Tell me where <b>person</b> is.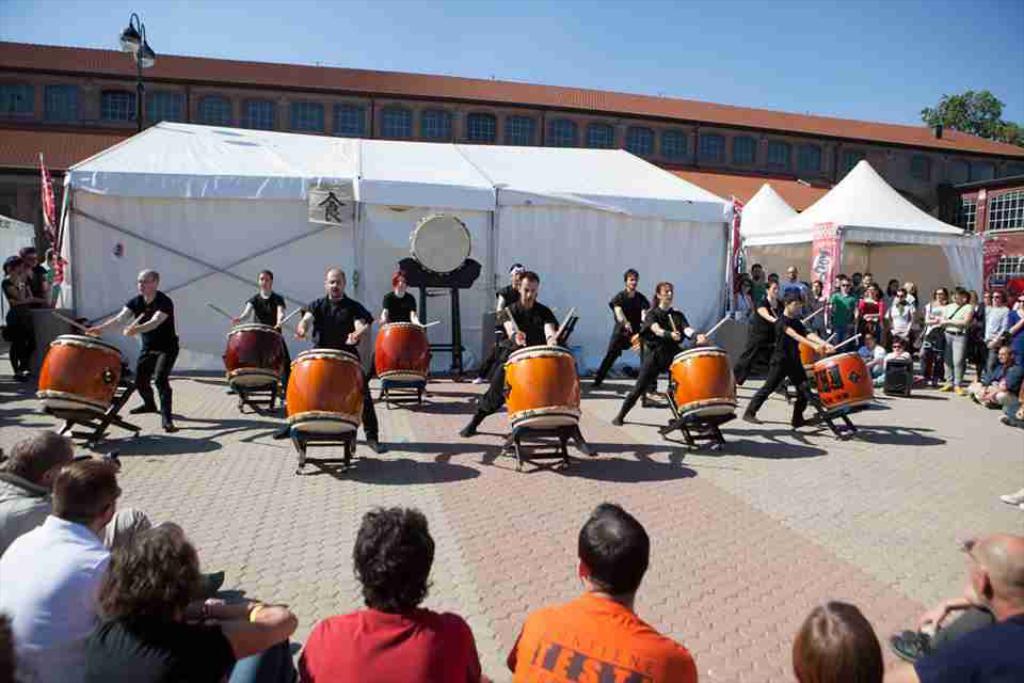
<b>person</b> is at <region>0, 254, 35, 384</region>.
